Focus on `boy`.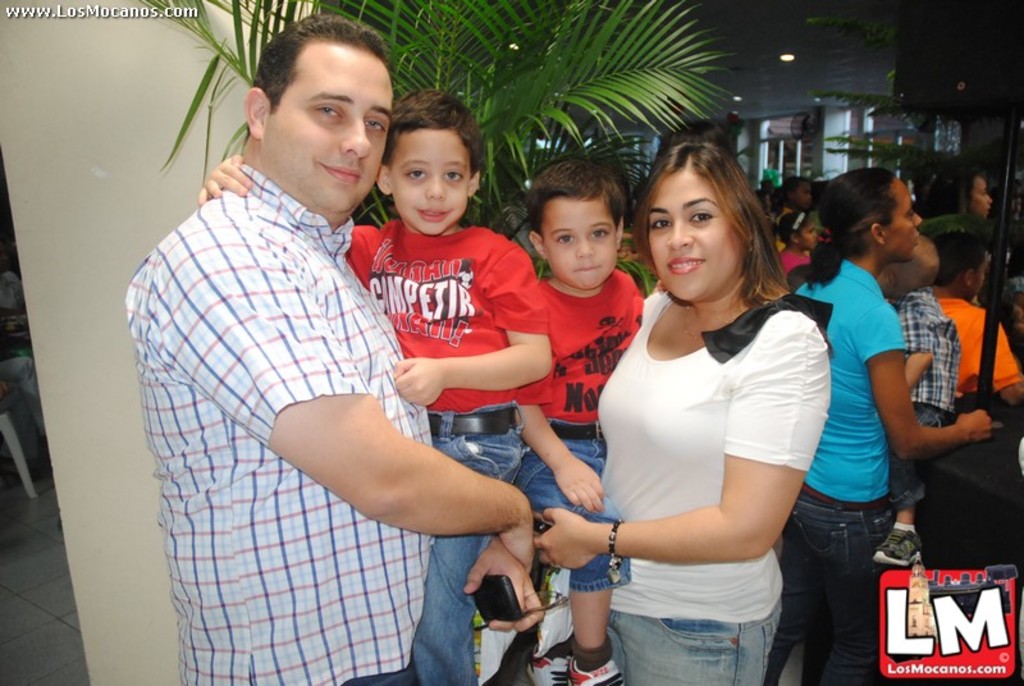
Focused at bbox=[509, 154, 641, 685].
